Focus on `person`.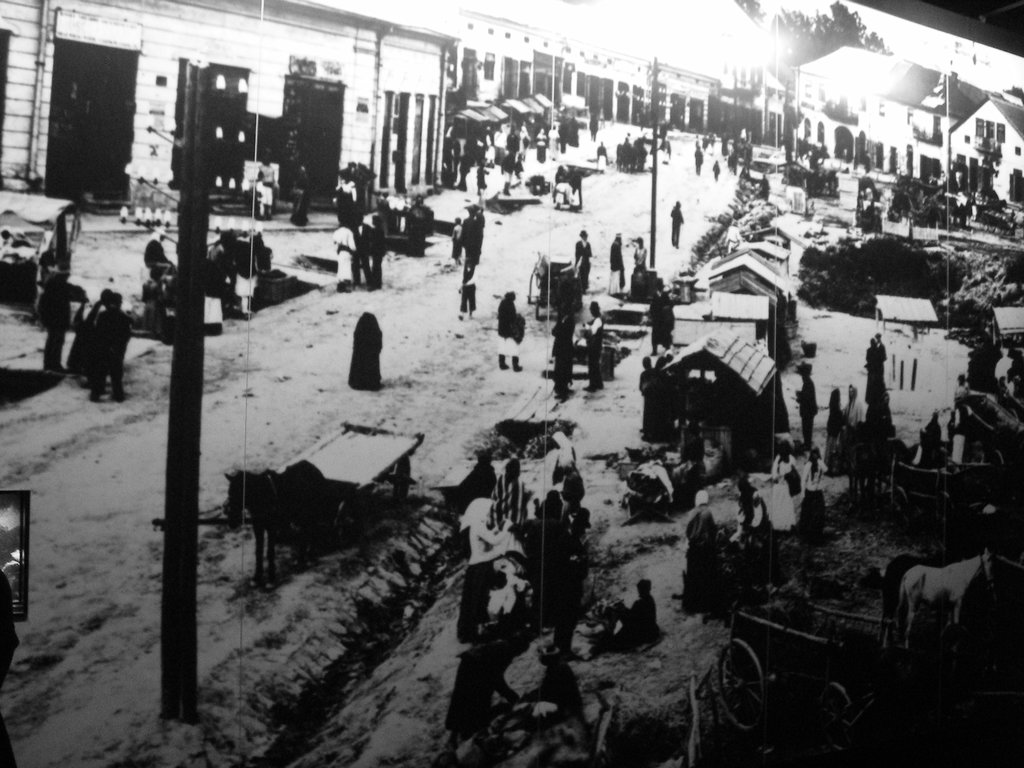
Focused at {"left": 592, "top": 578, "right": 656, "bottom": 644}.
